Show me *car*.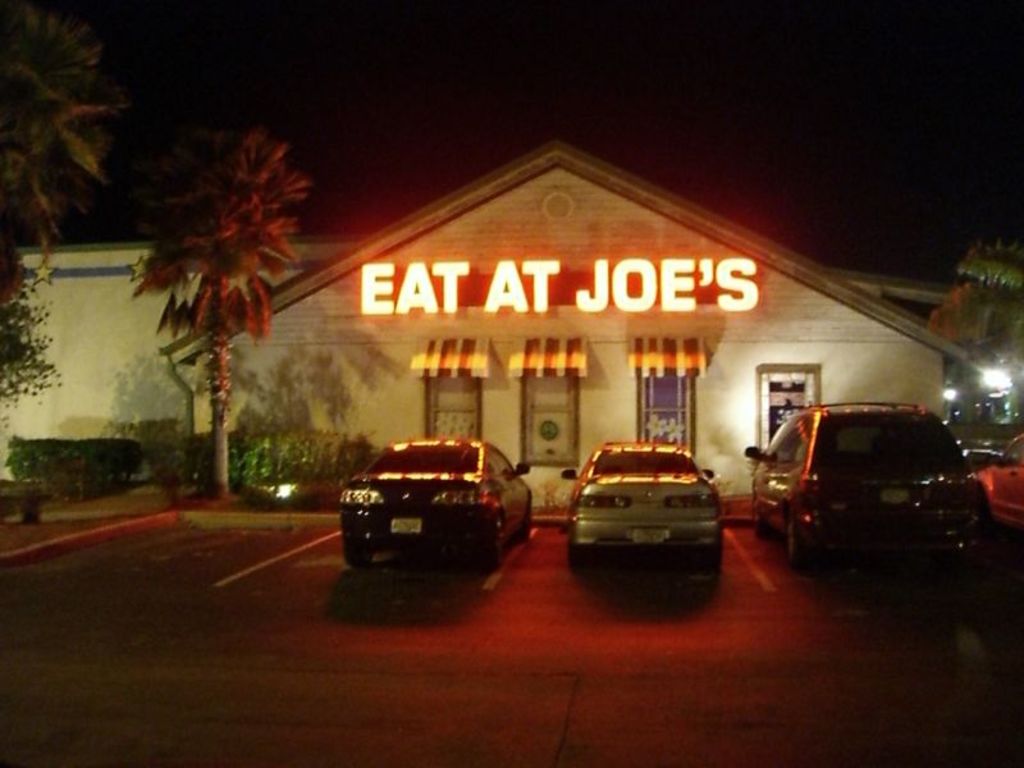
*car* is here: <bbox>561, 439, 719, 575</bbox>.
